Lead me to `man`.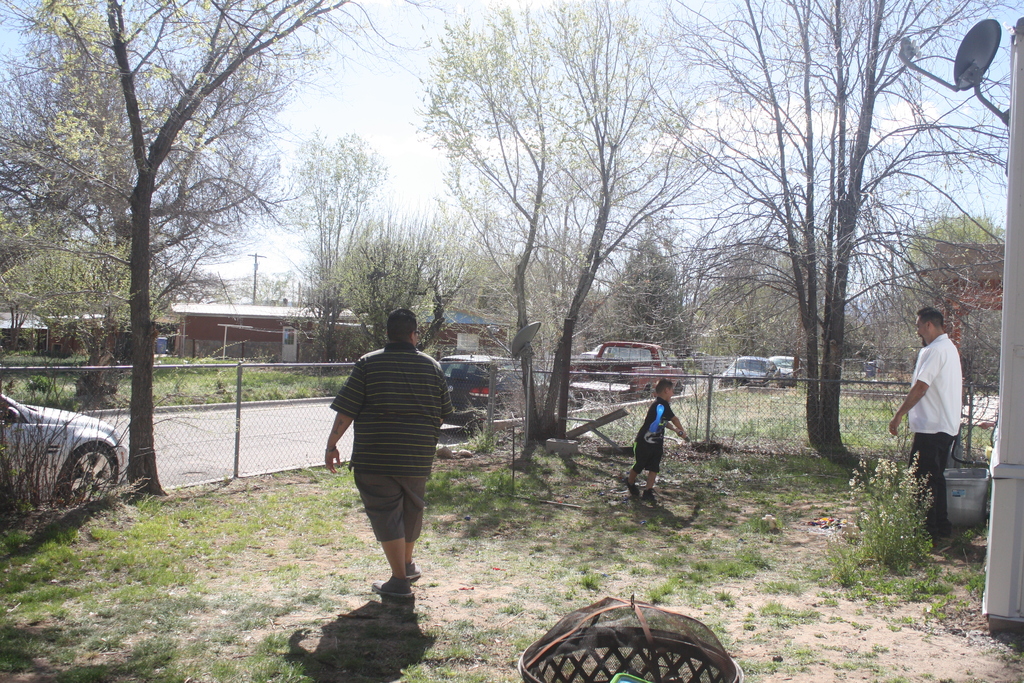
Lead to rect(888, 304, 961, 539).
